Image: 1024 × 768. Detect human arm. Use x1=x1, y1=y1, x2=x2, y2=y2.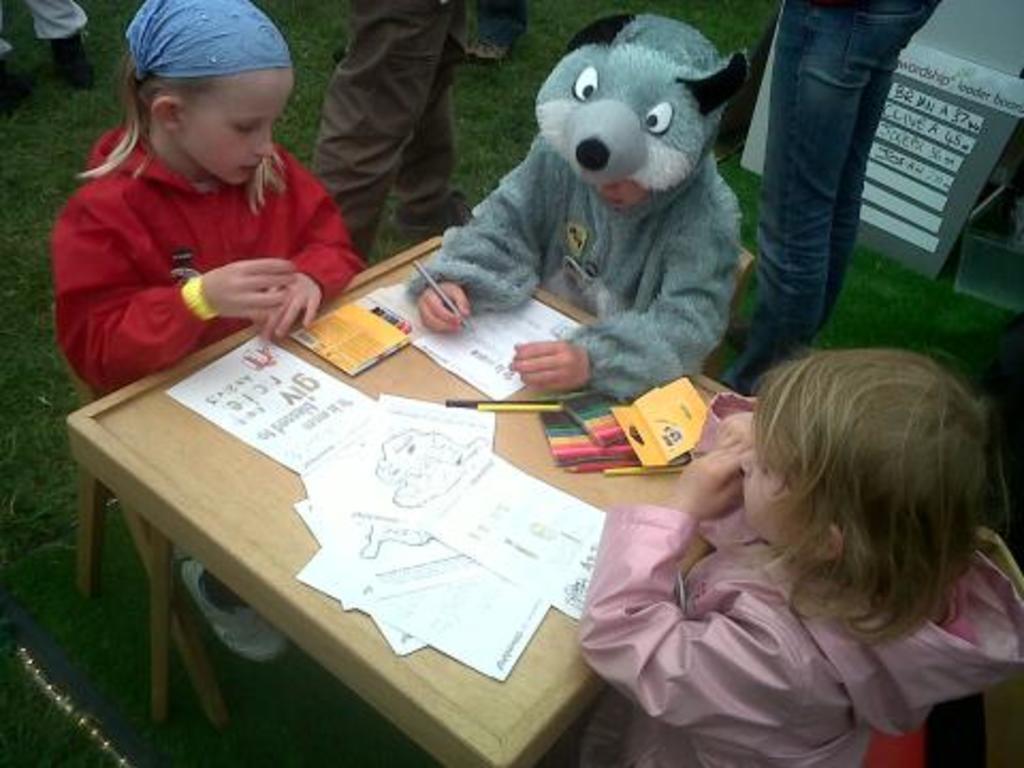
x1=66, y1=190, x2=322, y2=365.
